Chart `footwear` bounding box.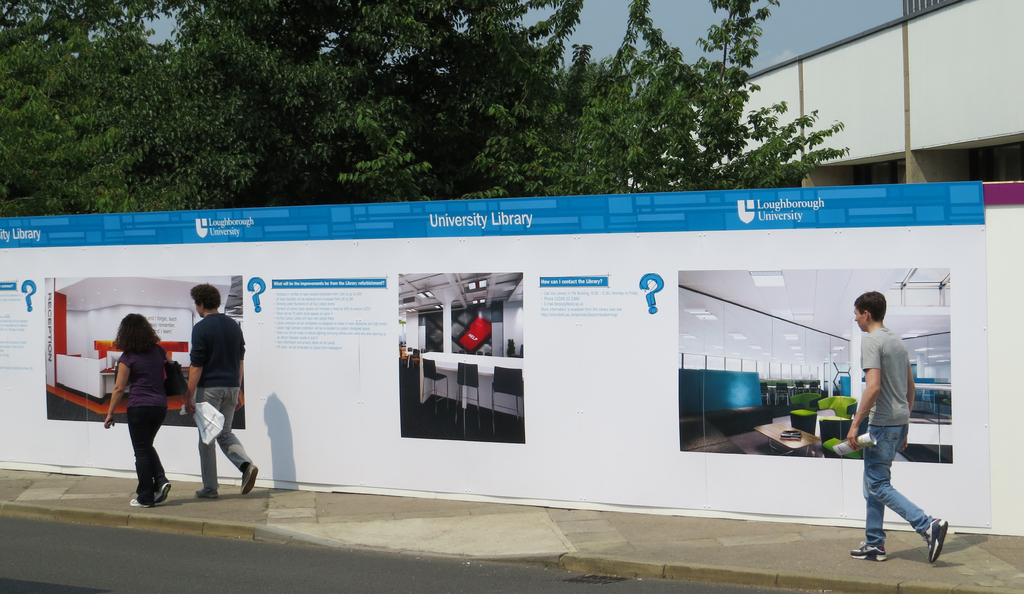
Charted: (924,511,948,566).
